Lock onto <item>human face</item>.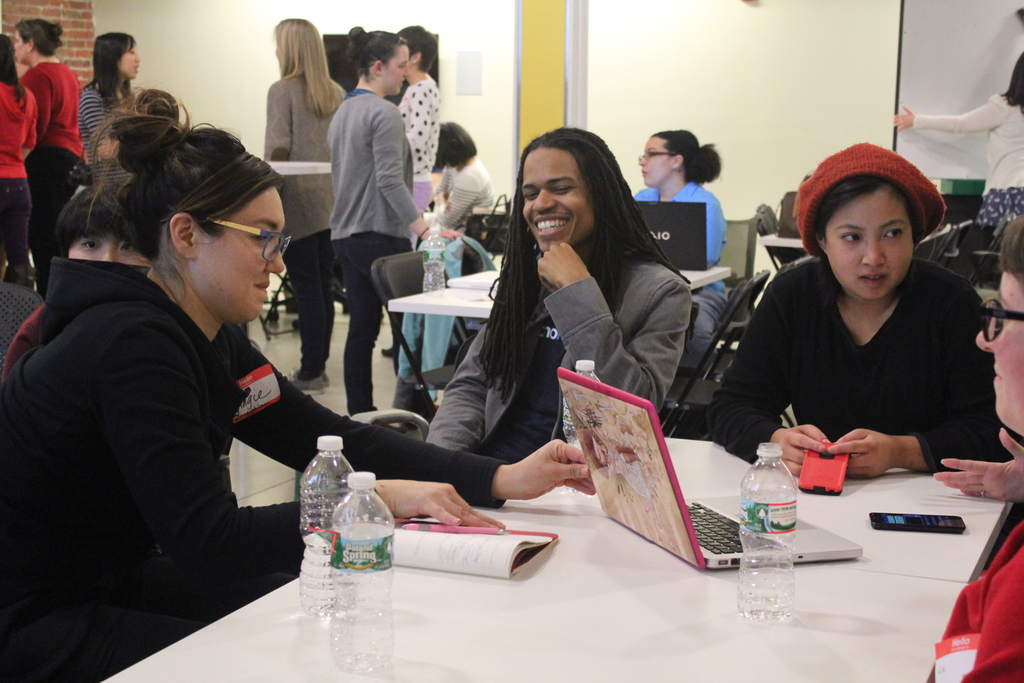
Locked: Rect(70, 233, 153, 265).
